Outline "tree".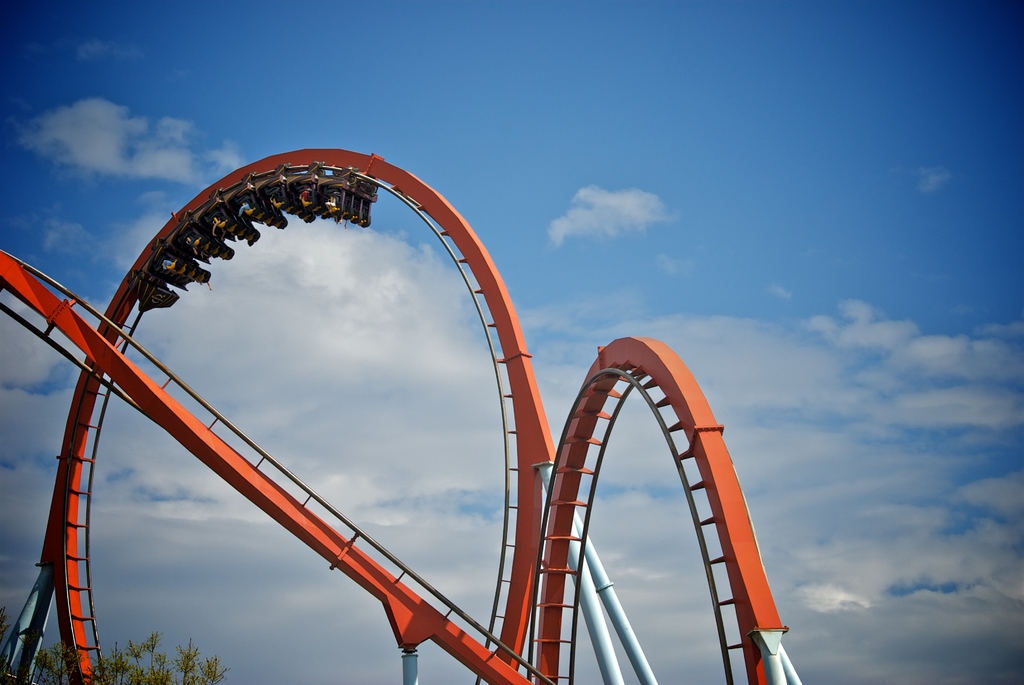
Outline: (x1=0, y1=606, x2=228, y2=681).
